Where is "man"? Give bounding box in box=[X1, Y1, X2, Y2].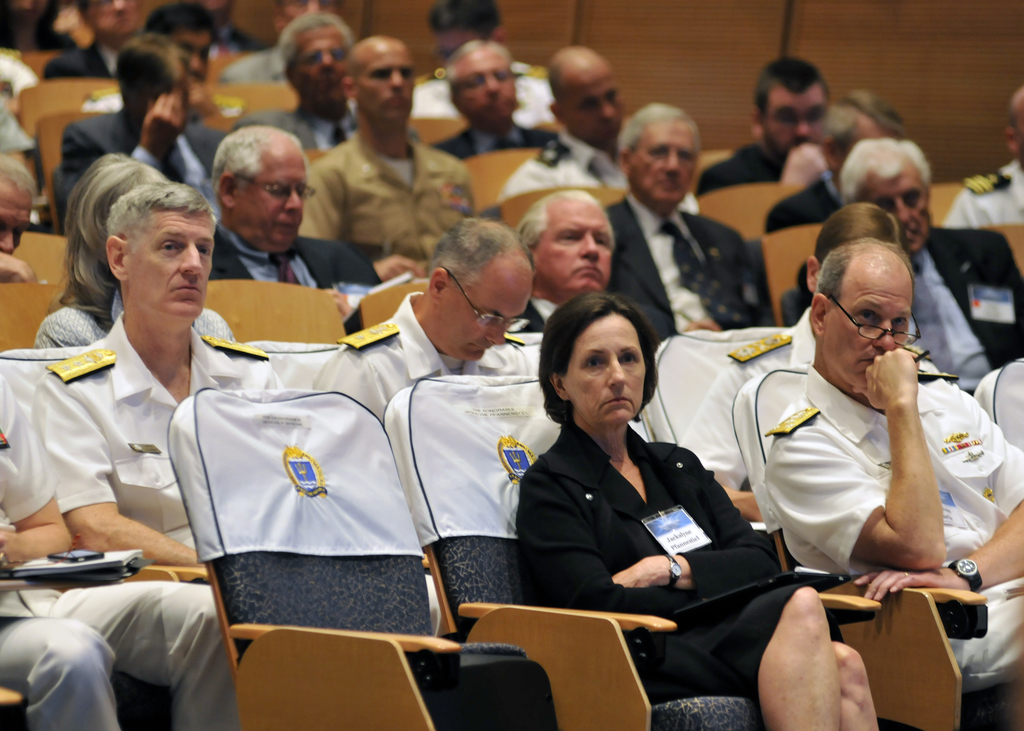
box=[262, 15, 360, 152].
